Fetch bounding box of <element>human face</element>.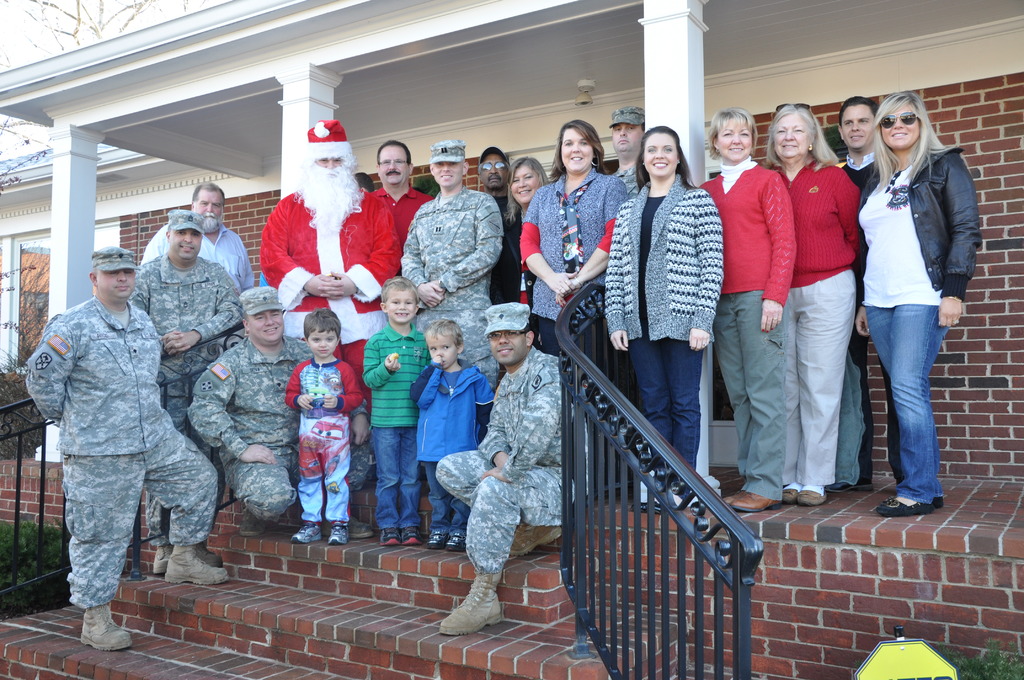
Bbox: bbox=(773, 114, 808, 158).
